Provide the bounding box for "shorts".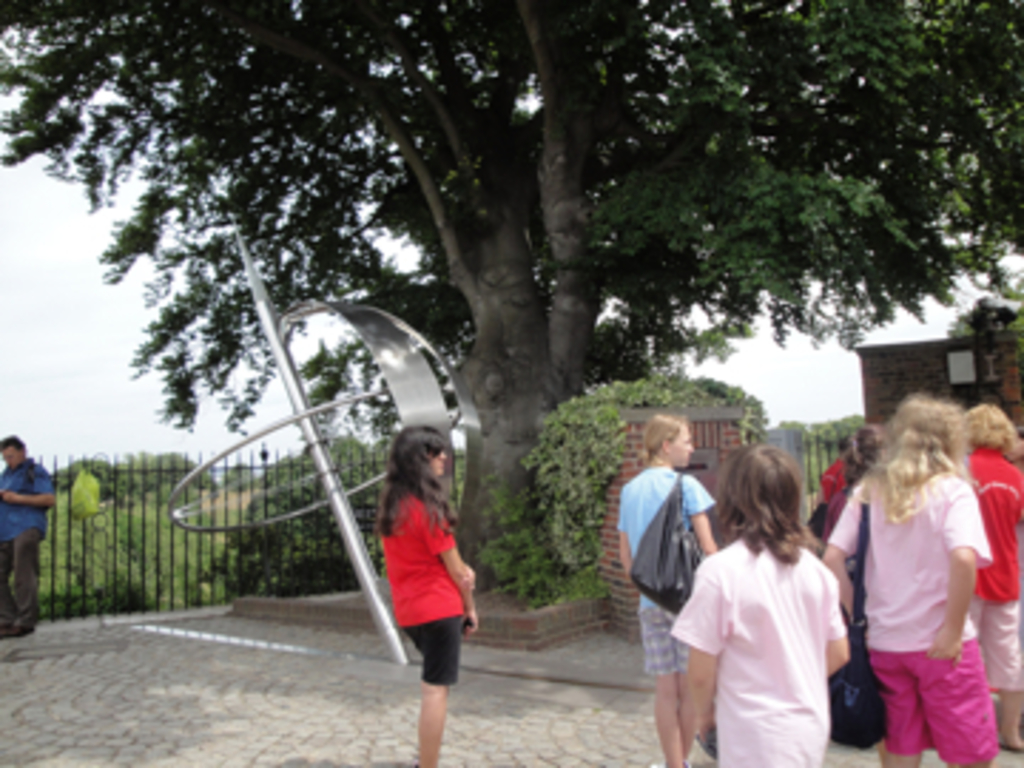
detection(631, 600, 688, 680).
